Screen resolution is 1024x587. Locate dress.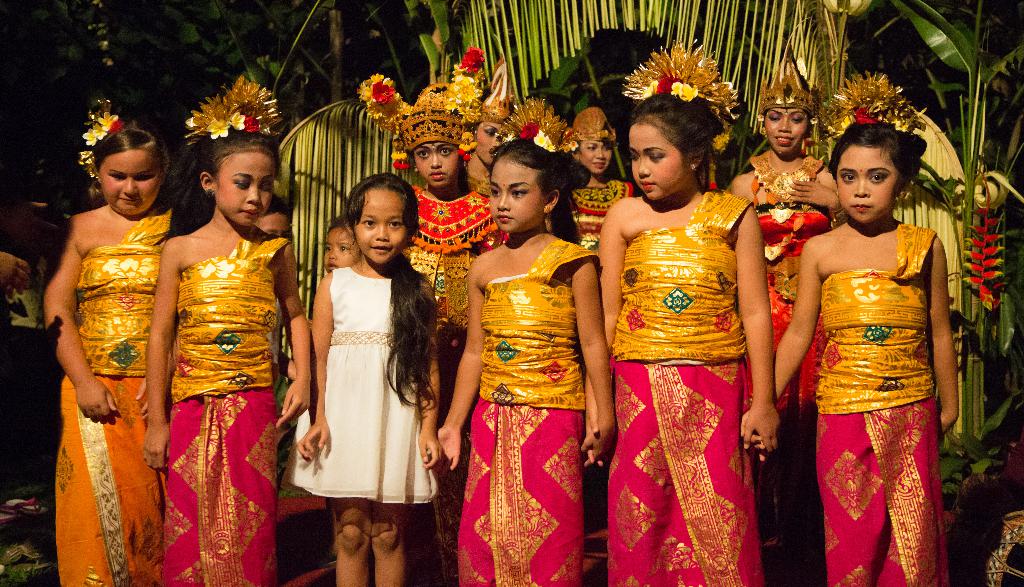
<box>290,268,441,503</box>.
